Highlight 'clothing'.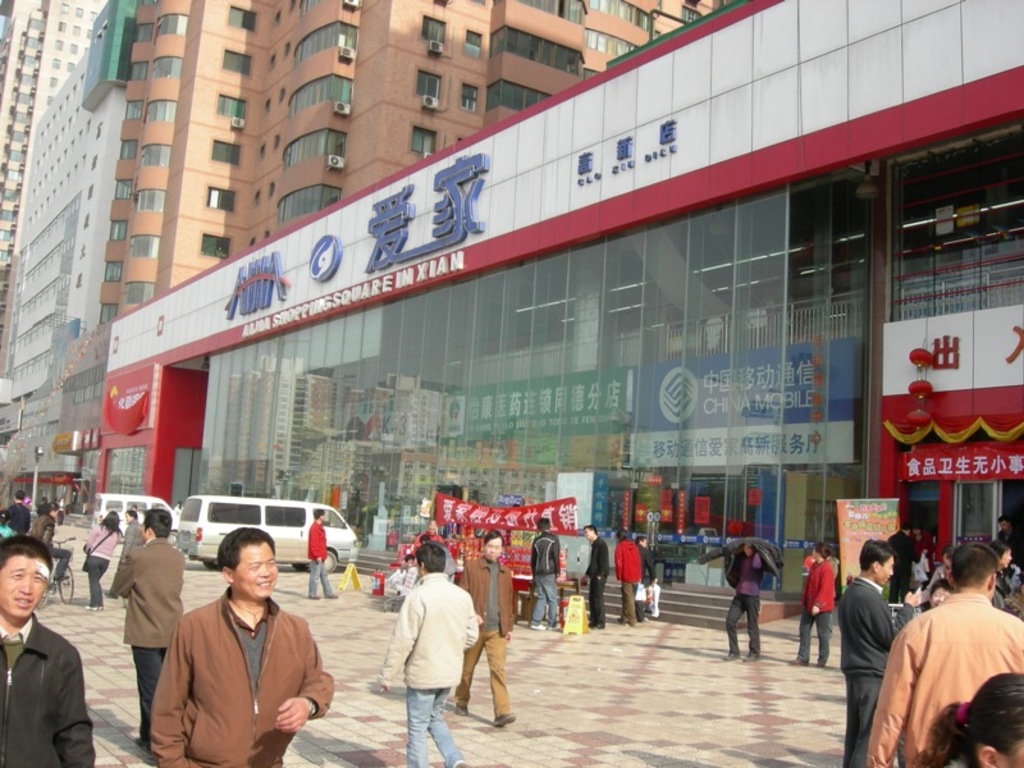
Highlighted region: detection(449, 556, 518, 718).
